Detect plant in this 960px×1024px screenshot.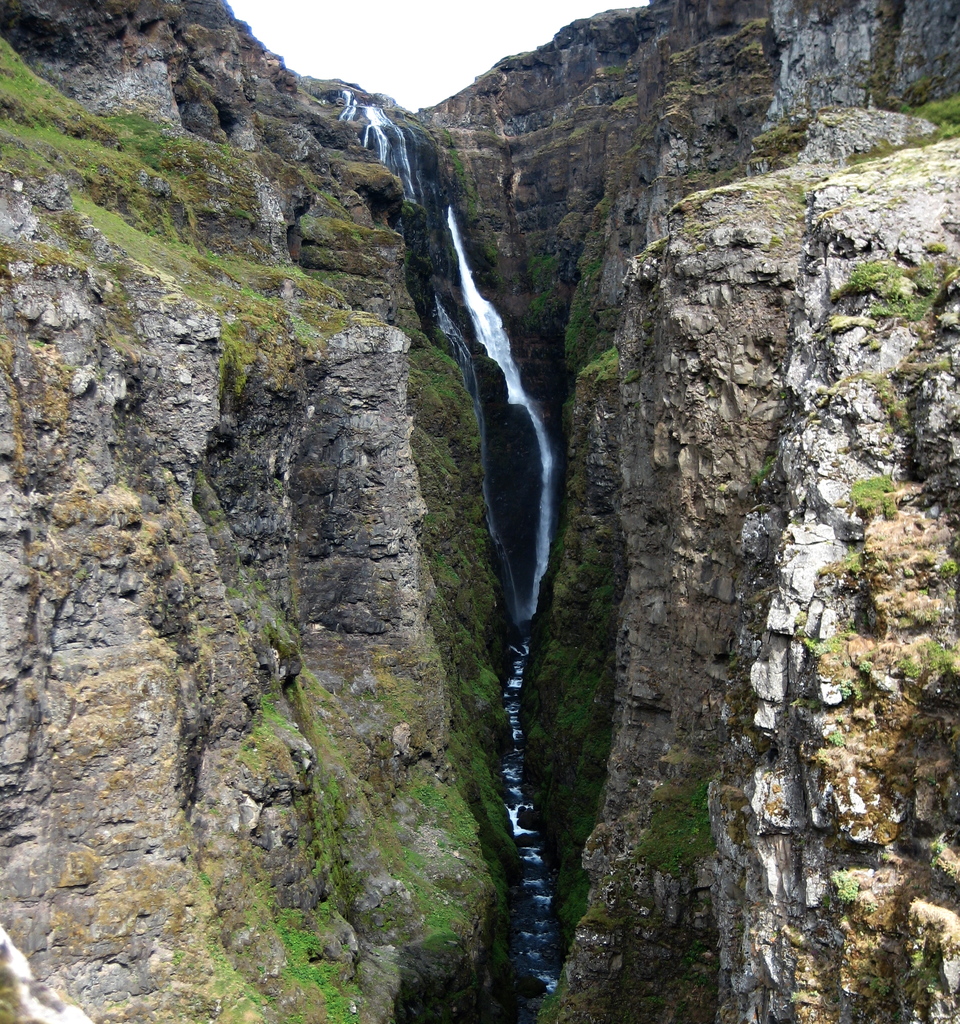
Detection: BBox(449, 120, 476, 202).
